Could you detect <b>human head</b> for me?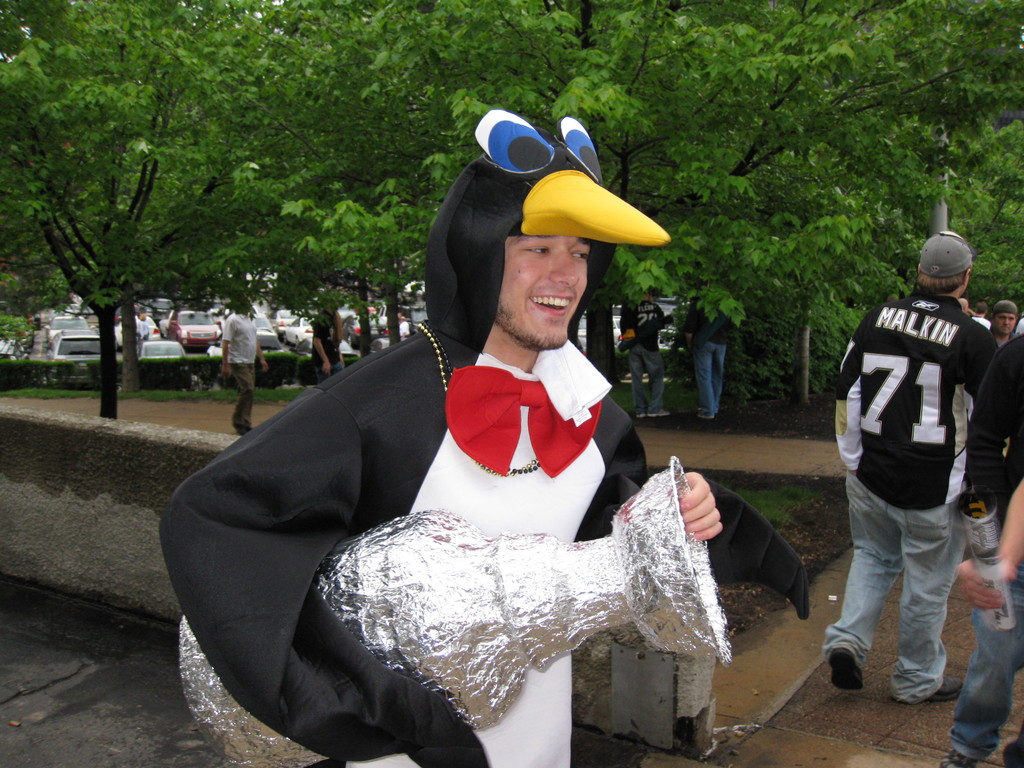
Detection result: select_region(973, 302, 984, 319).
